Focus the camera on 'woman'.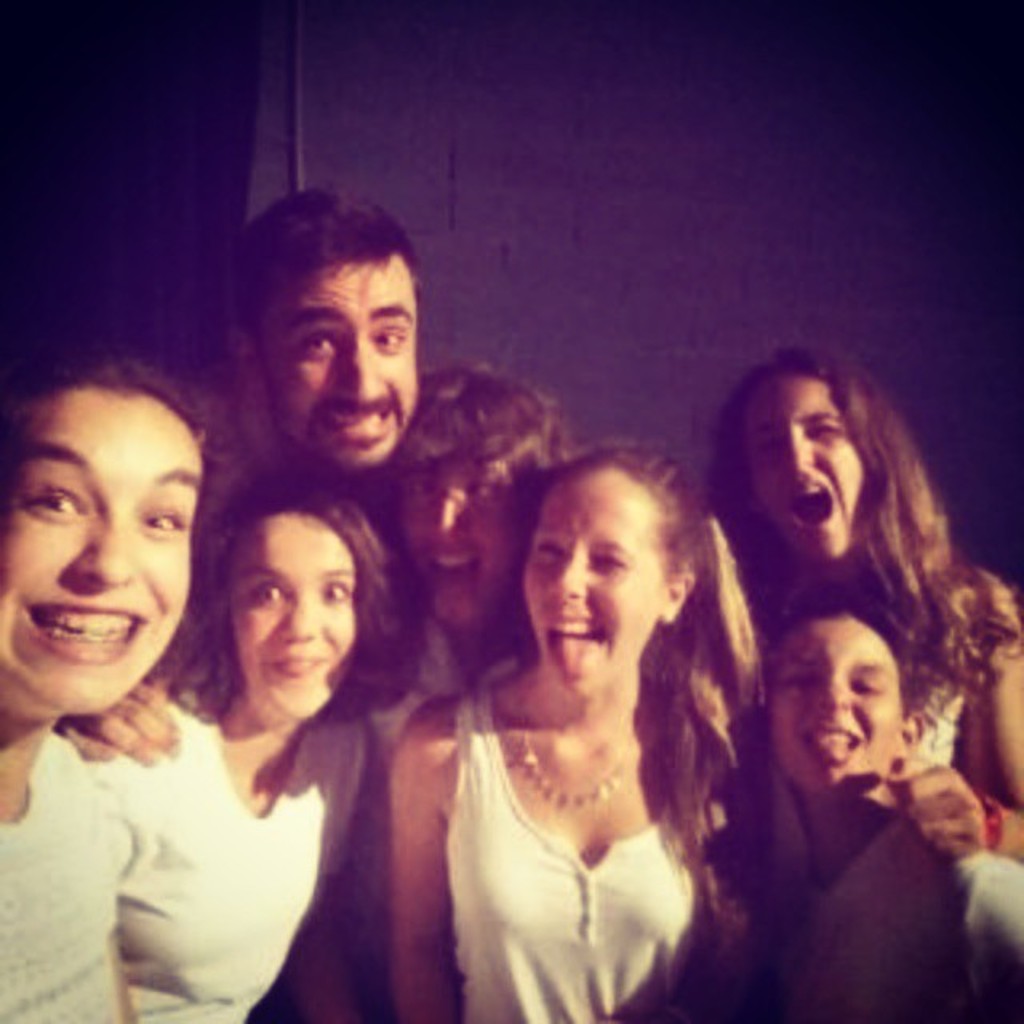
Focus region: {"left": 368, "top": 360, "right": 594, "bottom": 779}.
